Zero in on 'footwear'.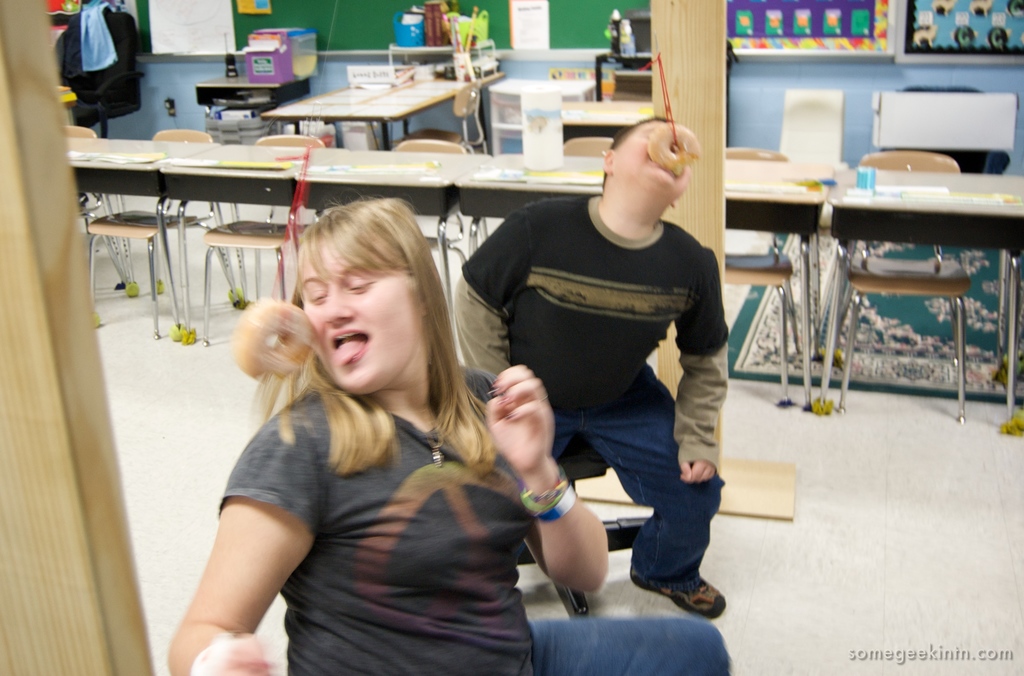
Zeroed in: [627,563,730,607].
